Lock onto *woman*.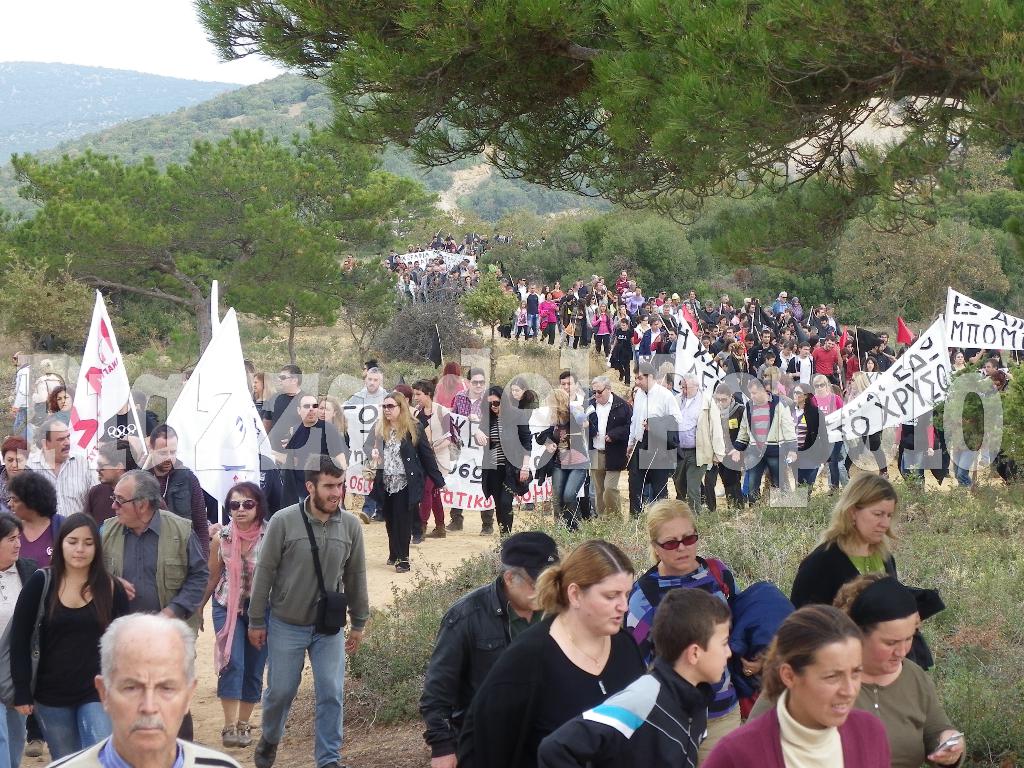
Locked: [250,371,282,422].
